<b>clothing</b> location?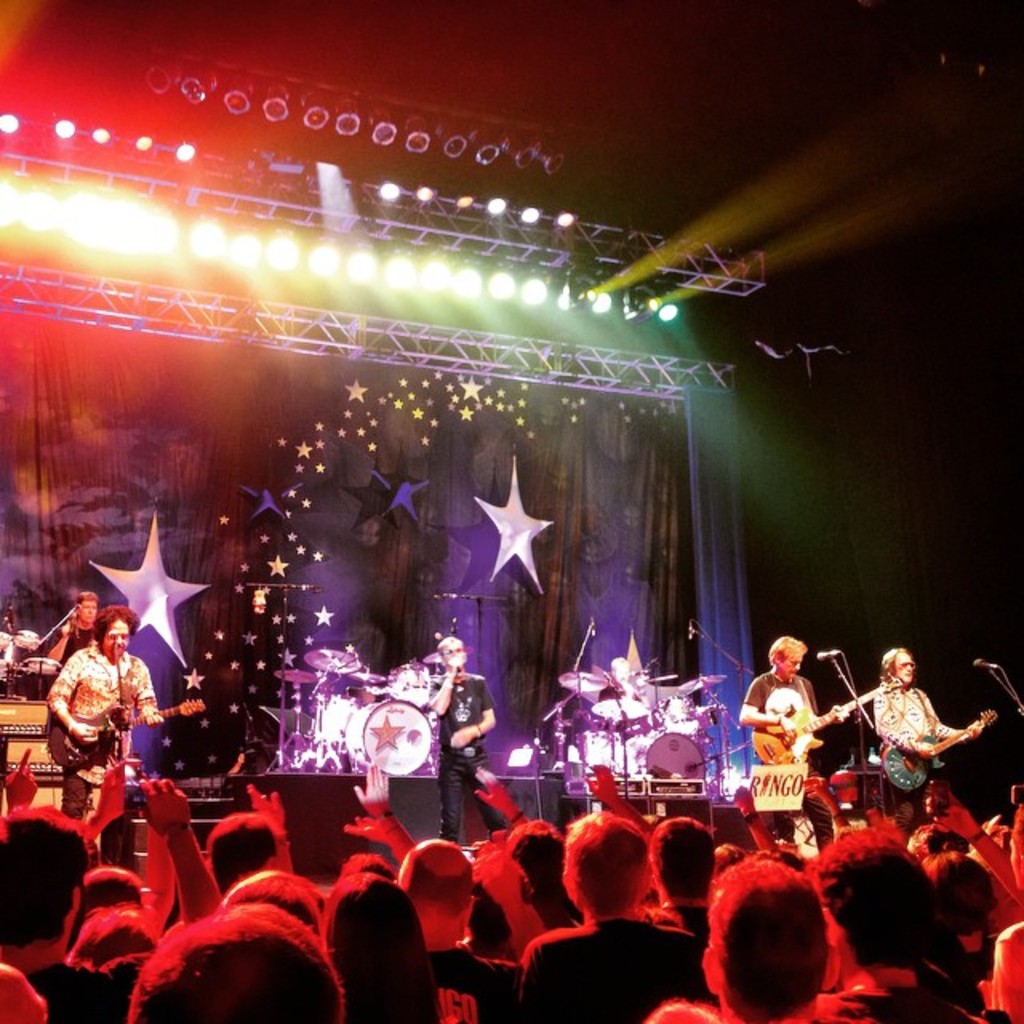
[x1=429, y1=667, x2=510, y2=840]
